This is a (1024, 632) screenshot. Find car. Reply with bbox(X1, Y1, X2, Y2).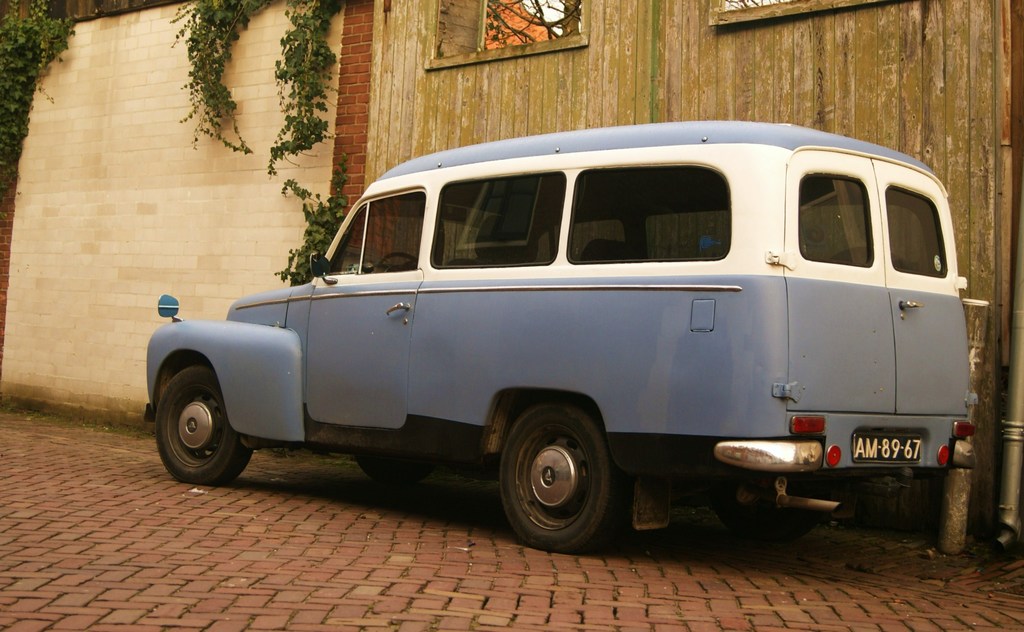
bbox(141, 120, 991, 552).
